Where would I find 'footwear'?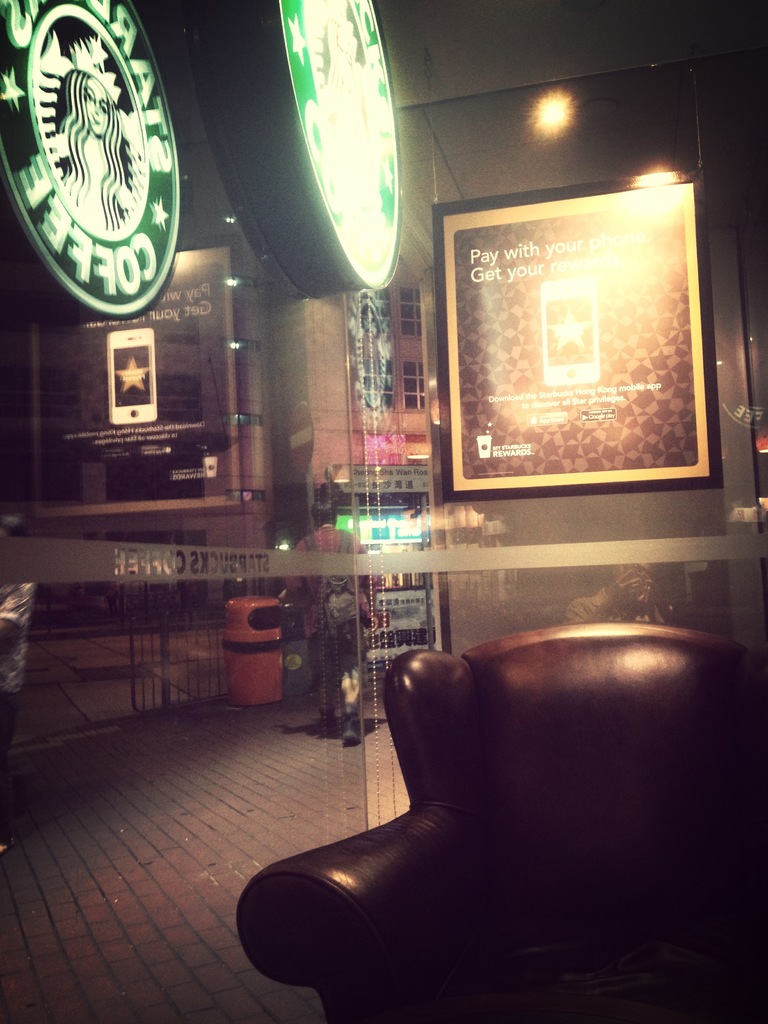
At locate(342, 705, 363, 744).
